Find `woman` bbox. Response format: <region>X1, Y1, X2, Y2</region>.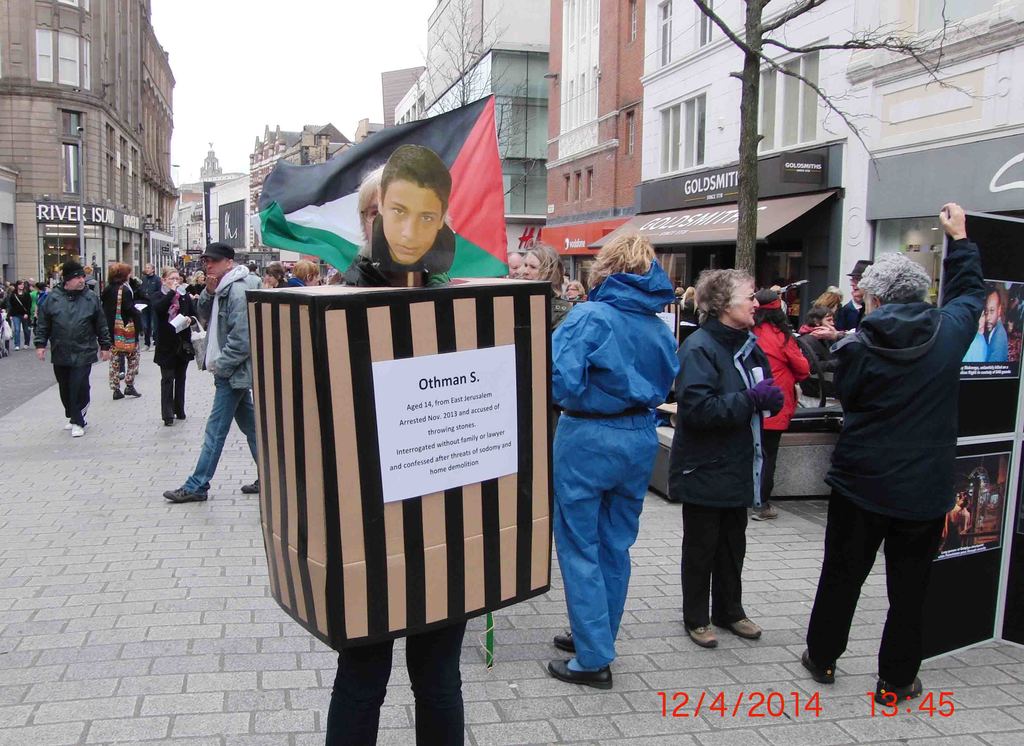
<region>268, 262, 283, 290</region>.
